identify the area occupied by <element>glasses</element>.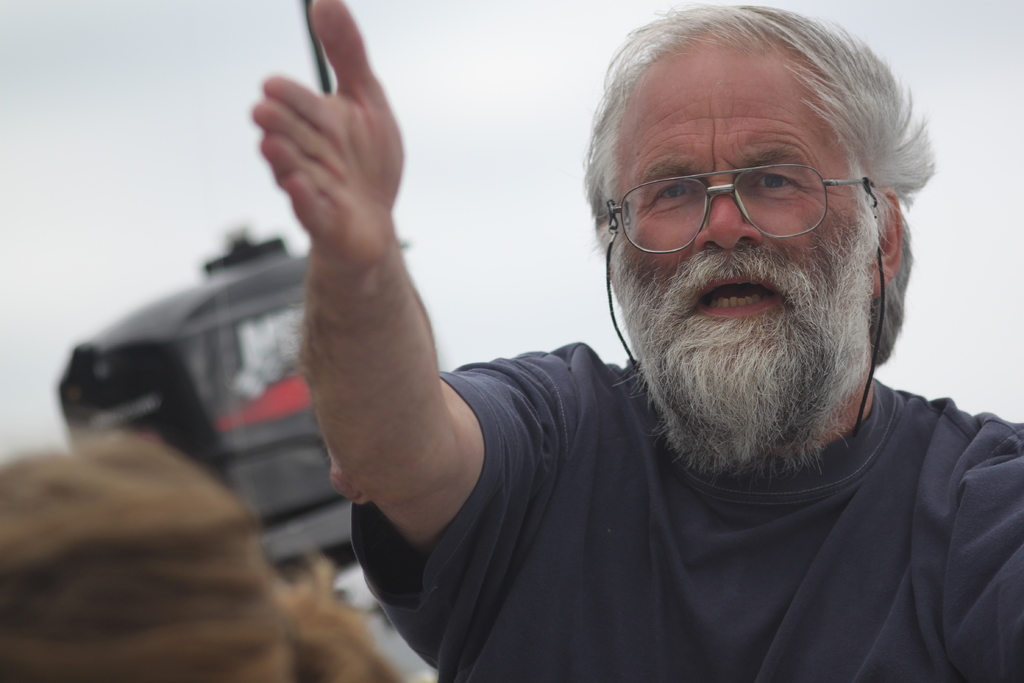
Area: <bbox>610, 163, 881, 263</bbox>.
